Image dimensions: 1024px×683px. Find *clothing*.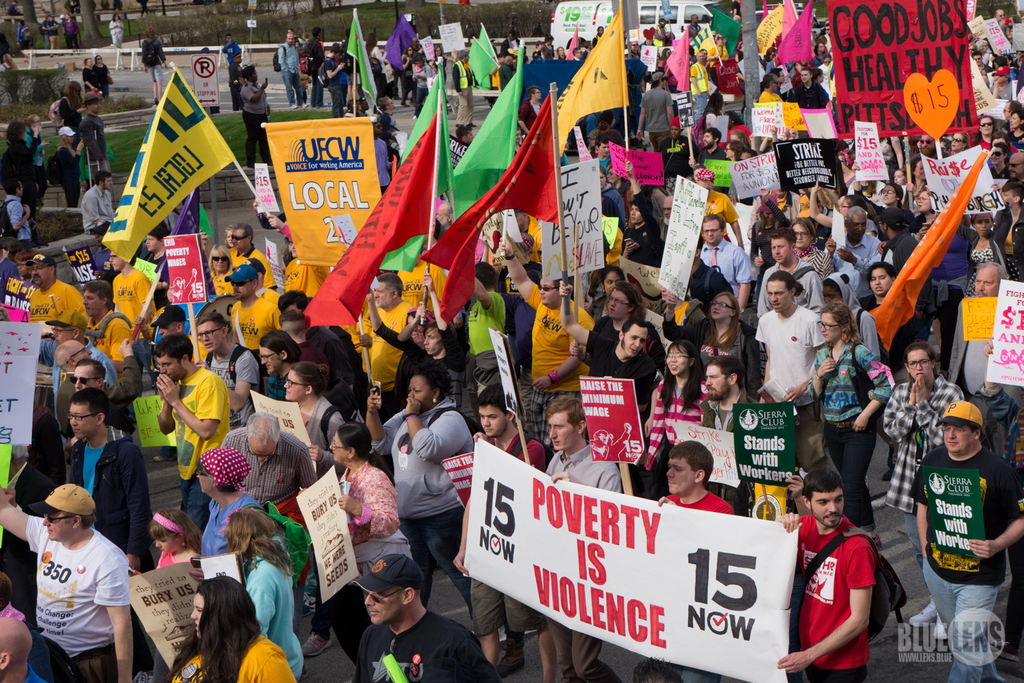
(left=208, top=270, right=232, bottom=296).
